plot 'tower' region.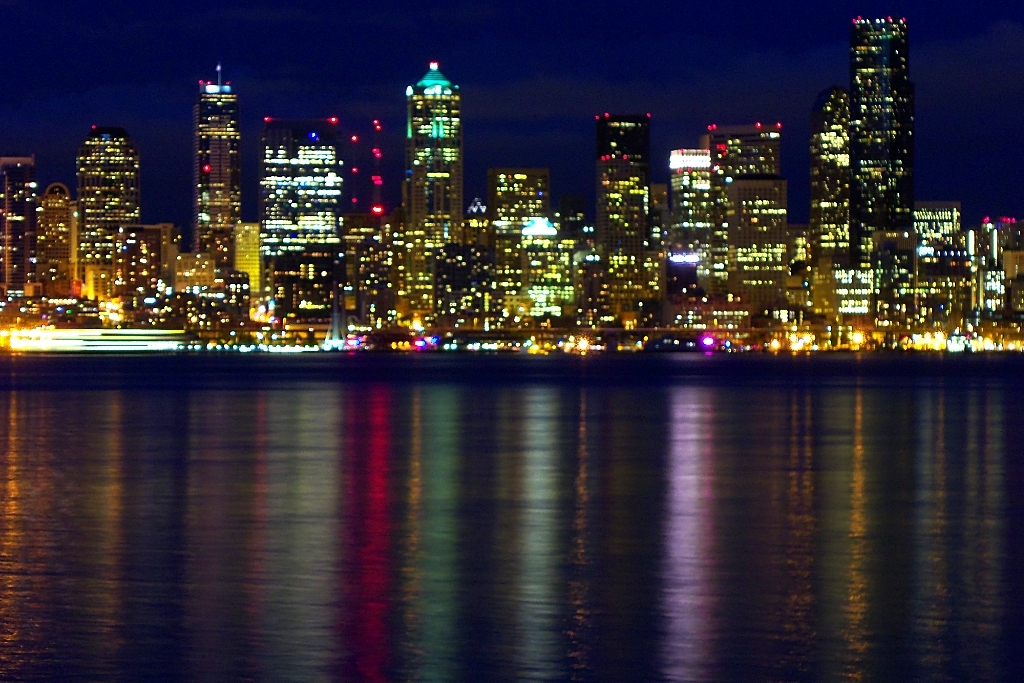
Plotted at l=732, t=174, r=788, b=303.
